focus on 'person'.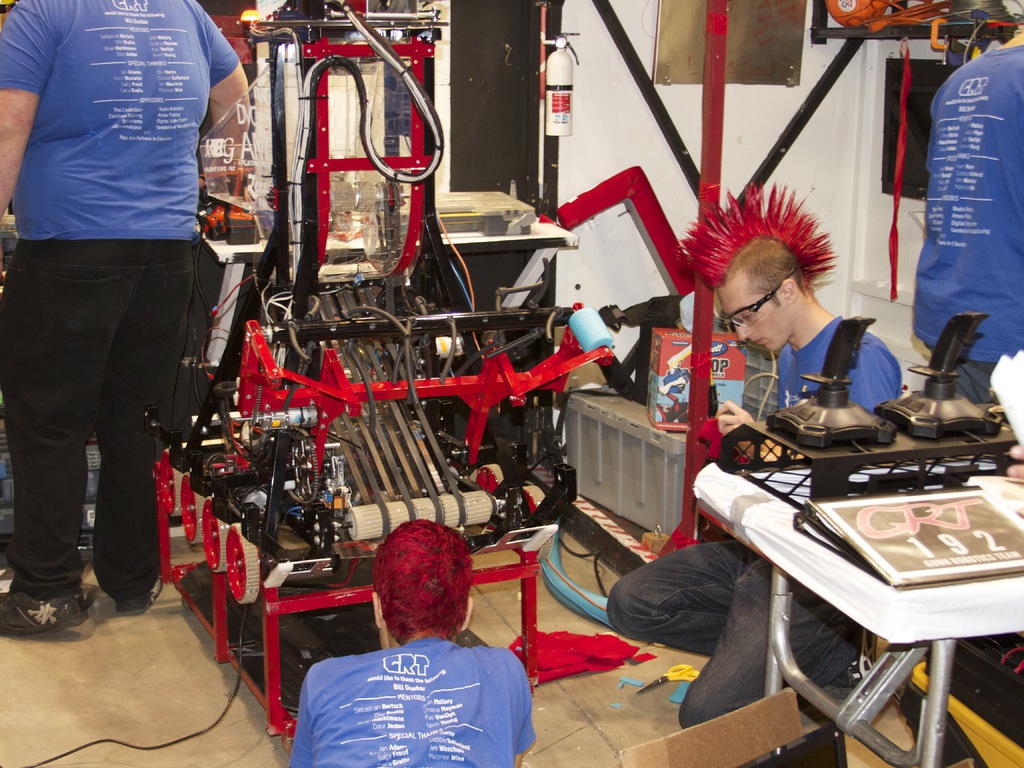
Focused at 285, 518, 536, 766.
